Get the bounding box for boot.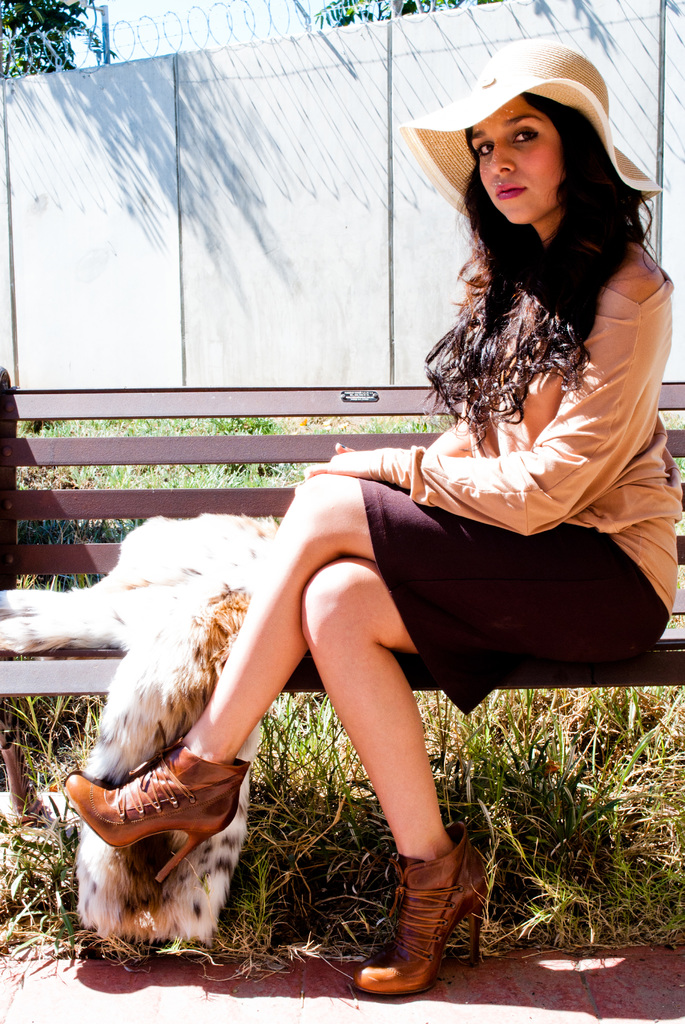
left=58, top=758, right=244, bottom=893.
